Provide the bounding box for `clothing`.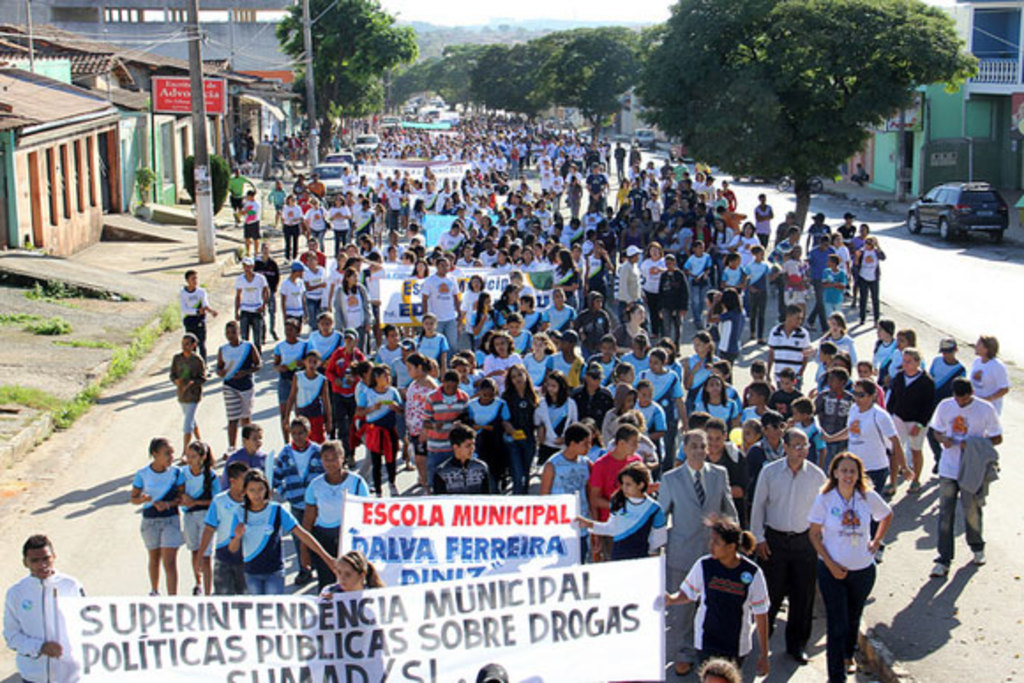
box=[2, 575, 92, 681].
